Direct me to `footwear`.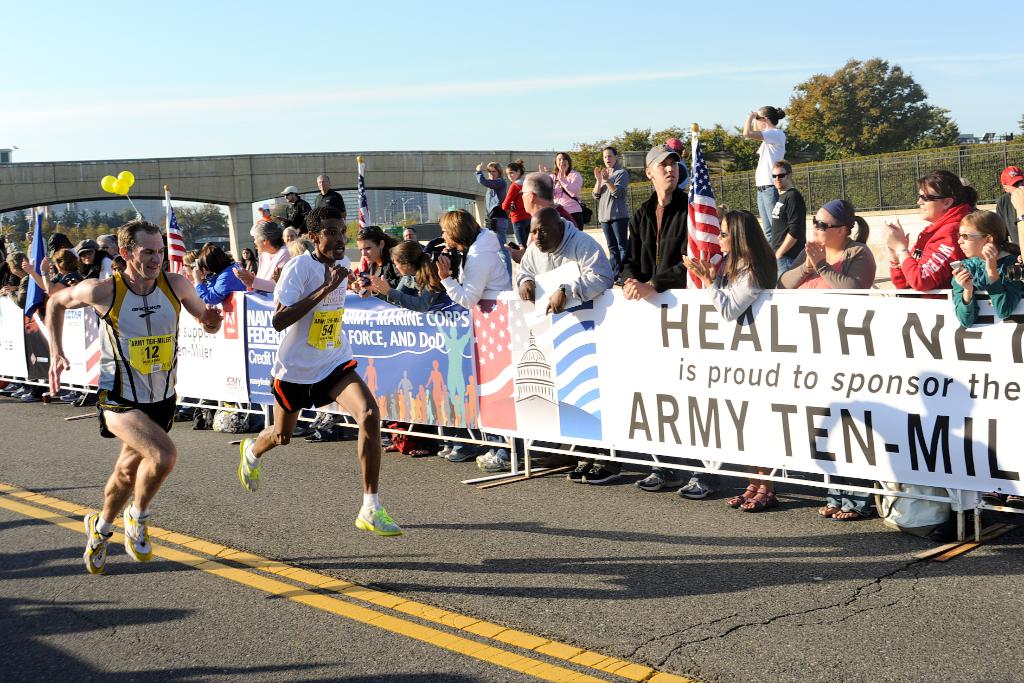
Direction: x1=977 y1=485 x2=1009 y2=515.
